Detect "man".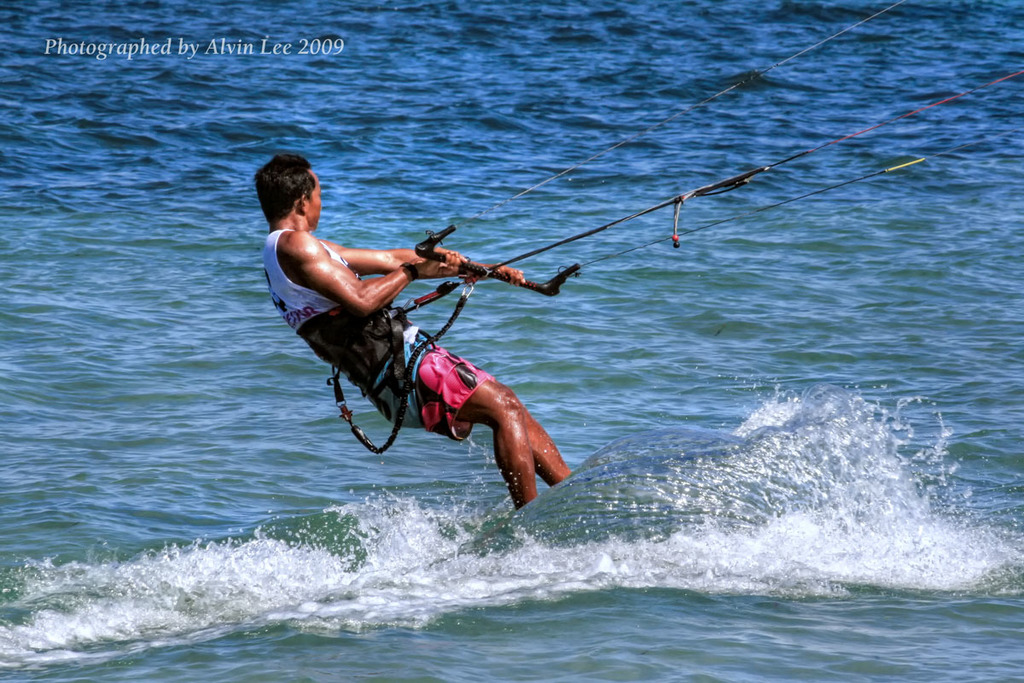
Detected at <region>251, 167, 526, 464</region>.
